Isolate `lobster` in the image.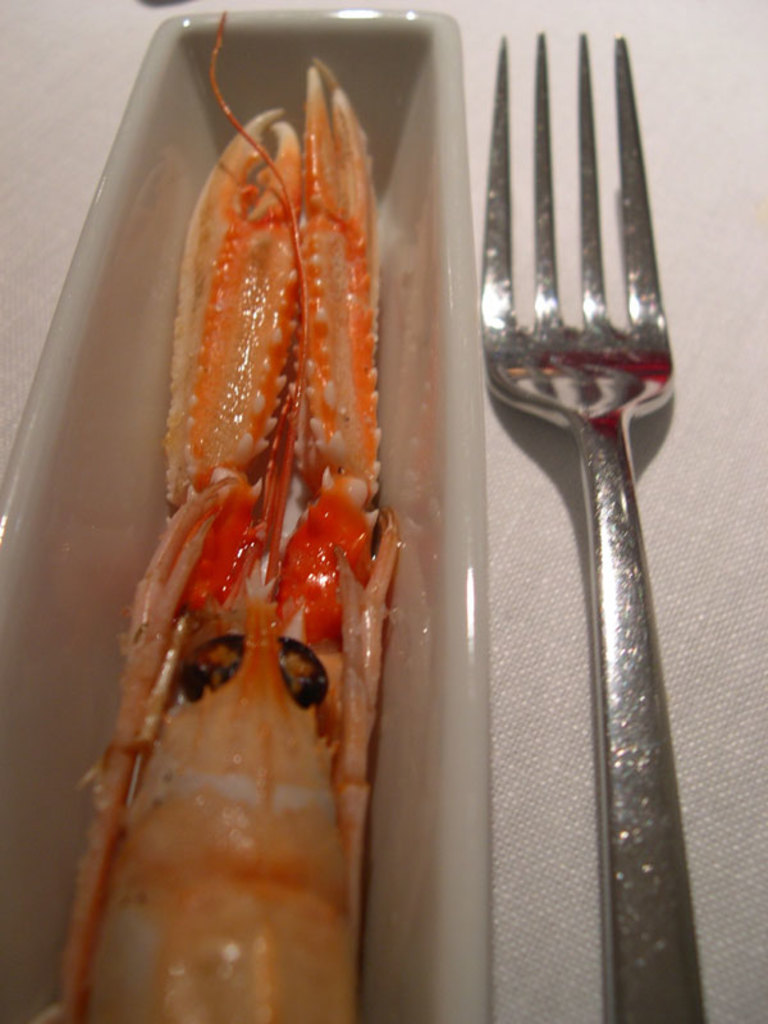
Isolated region: [x1=59, y1=49, x2=495, y2=1020].
